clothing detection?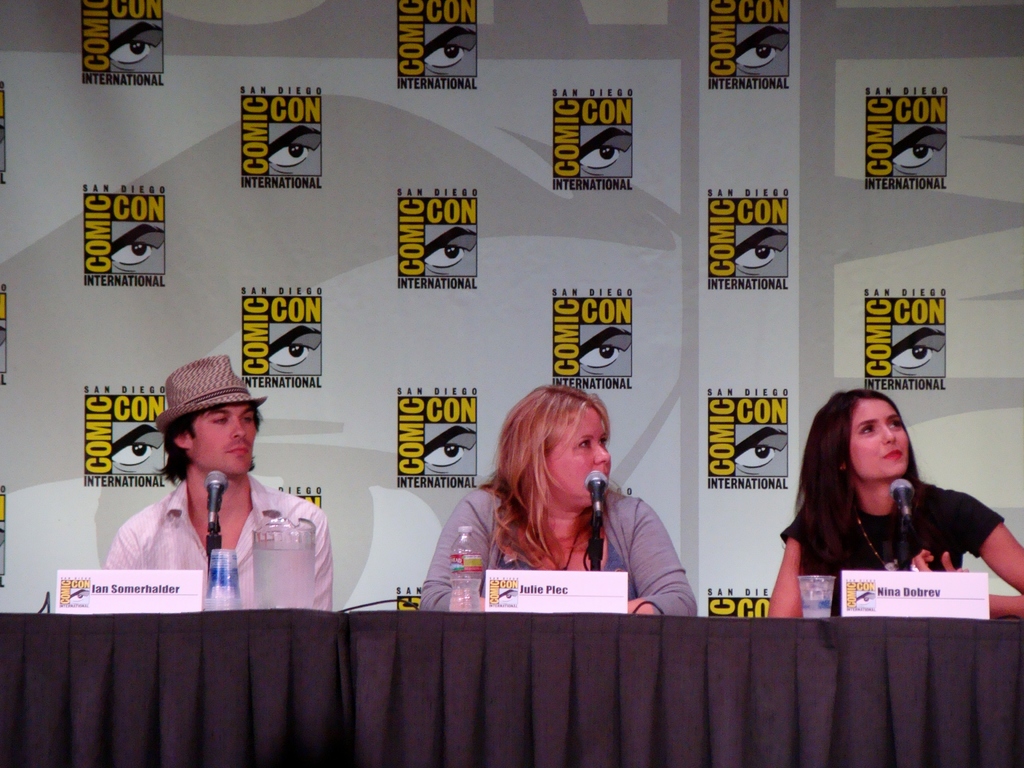
420, 473, 699, 616
